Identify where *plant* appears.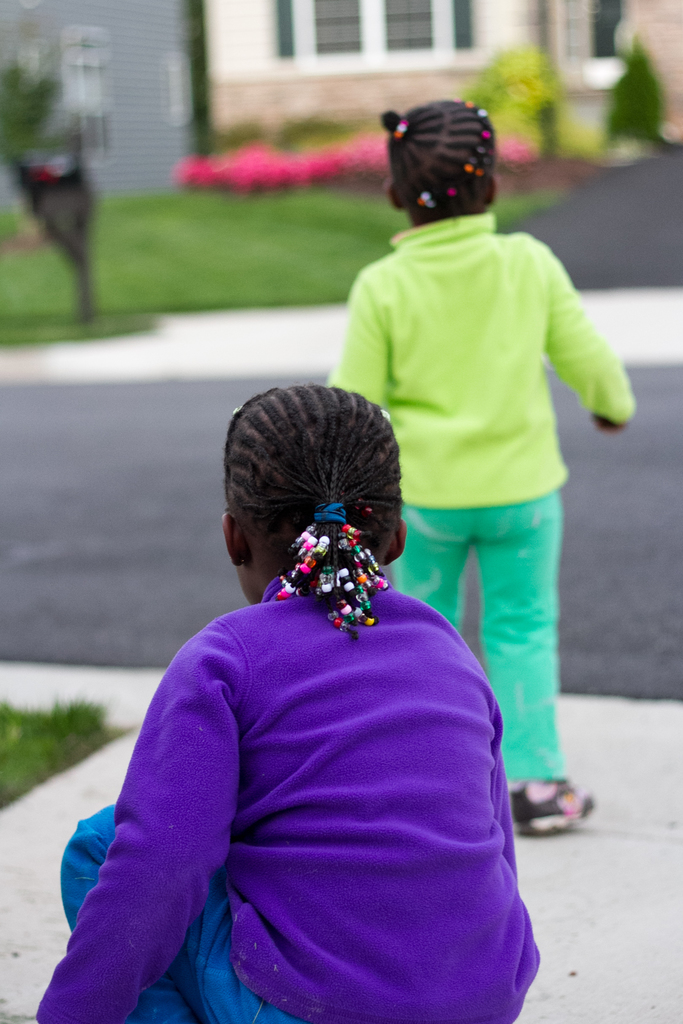
Appears at 0/696/112/825.
